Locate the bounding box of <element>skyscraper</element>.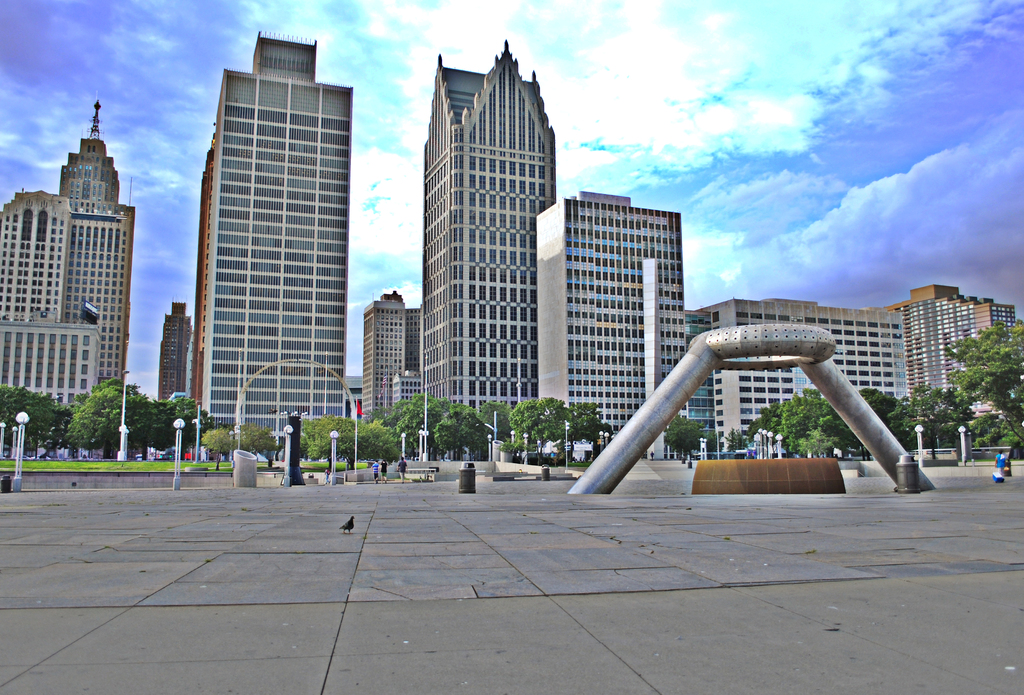
Bounding box: detection(442, 54, 549, 420).
